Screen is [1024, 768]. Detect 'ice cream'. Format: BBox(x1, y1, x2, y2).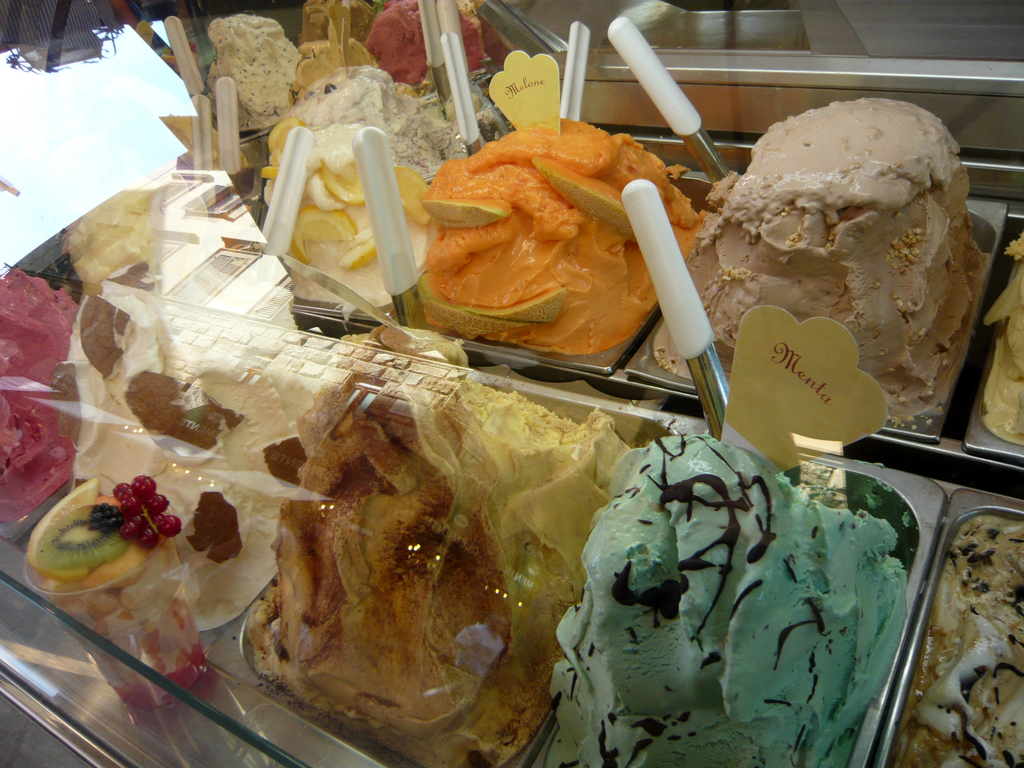
BBox(652, 97, 984, 422).
